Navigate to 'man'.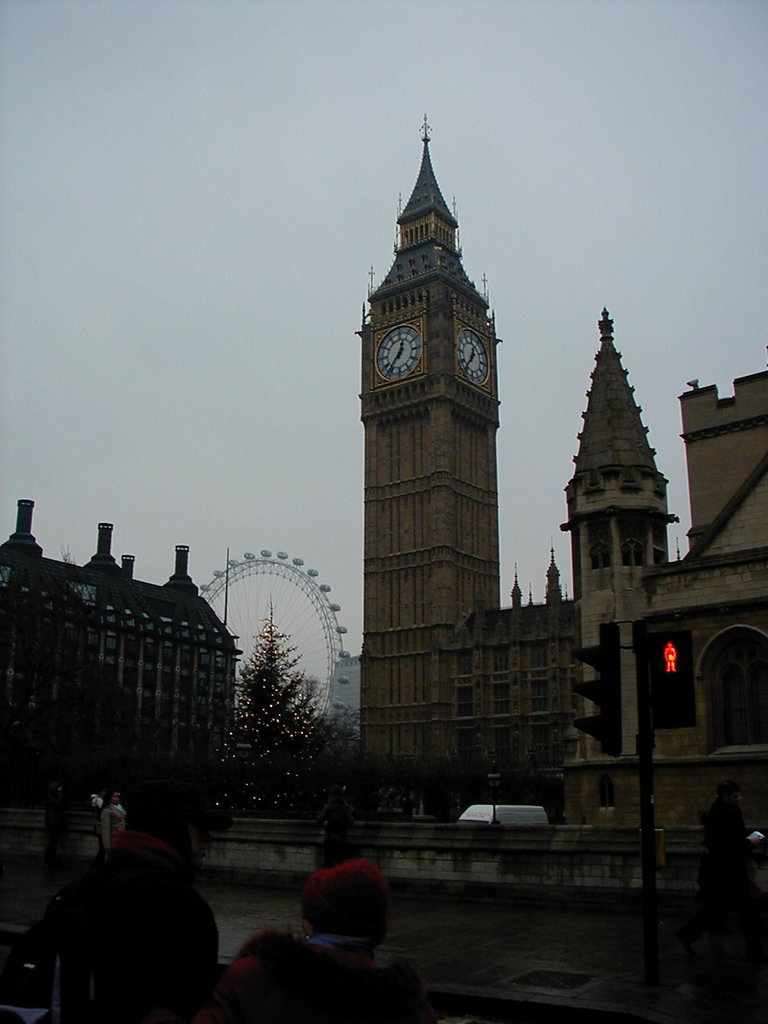
Navigation target: 0,750,222,1023.
